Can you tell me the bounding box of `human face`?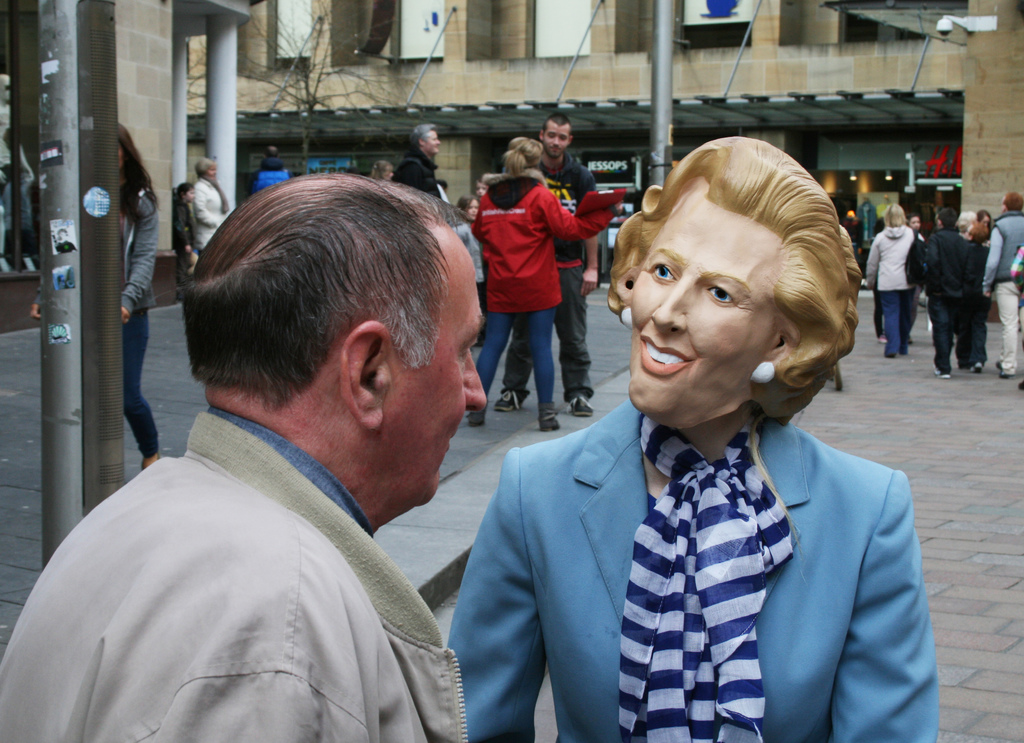
[x1=467, y1=200, x2=479, y2=218].
